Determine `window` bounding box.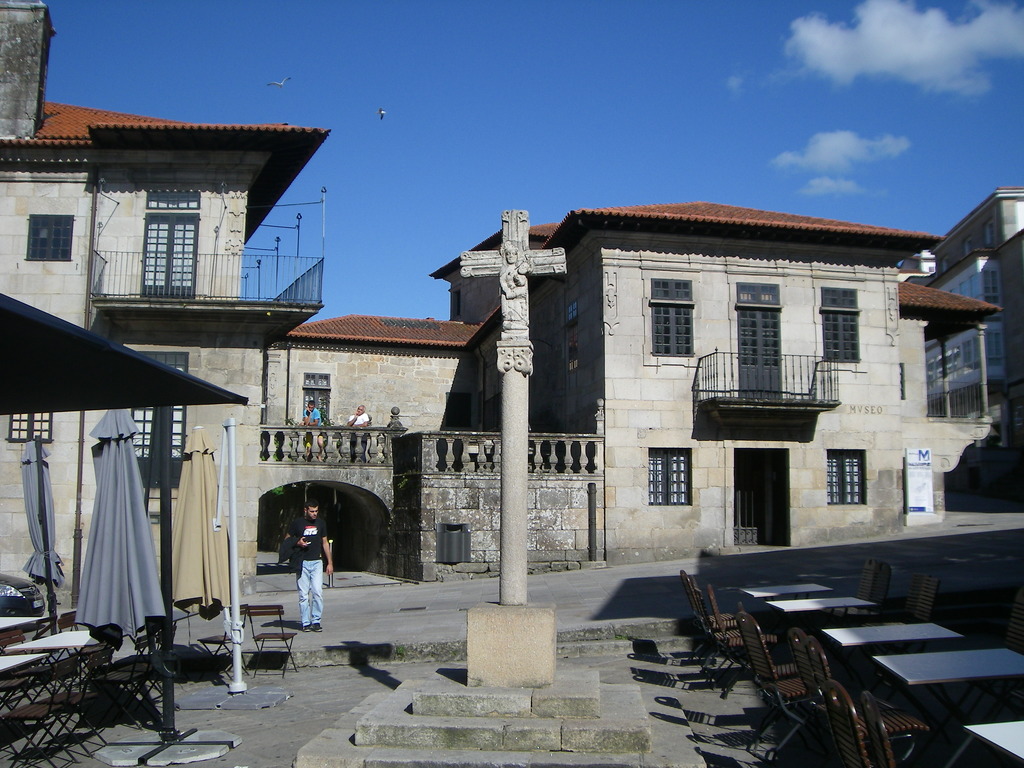
Determined: <bbox>646, 448, 695, 508</bbox>.
